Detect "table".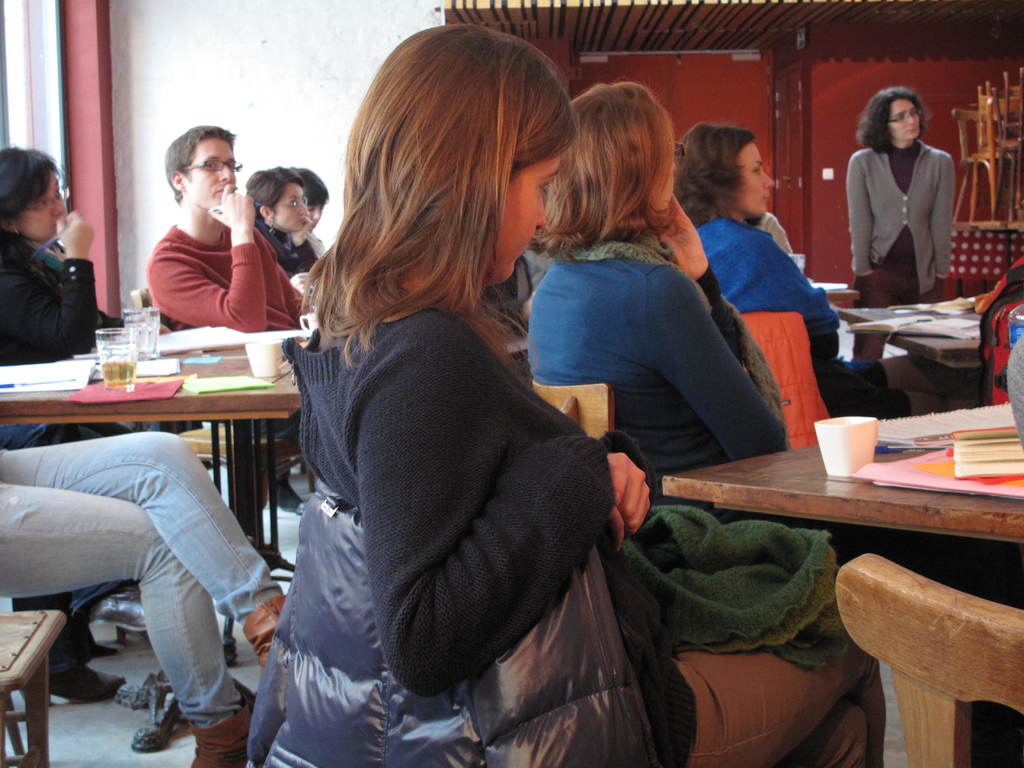
Detected at 833/299/1000/415.
